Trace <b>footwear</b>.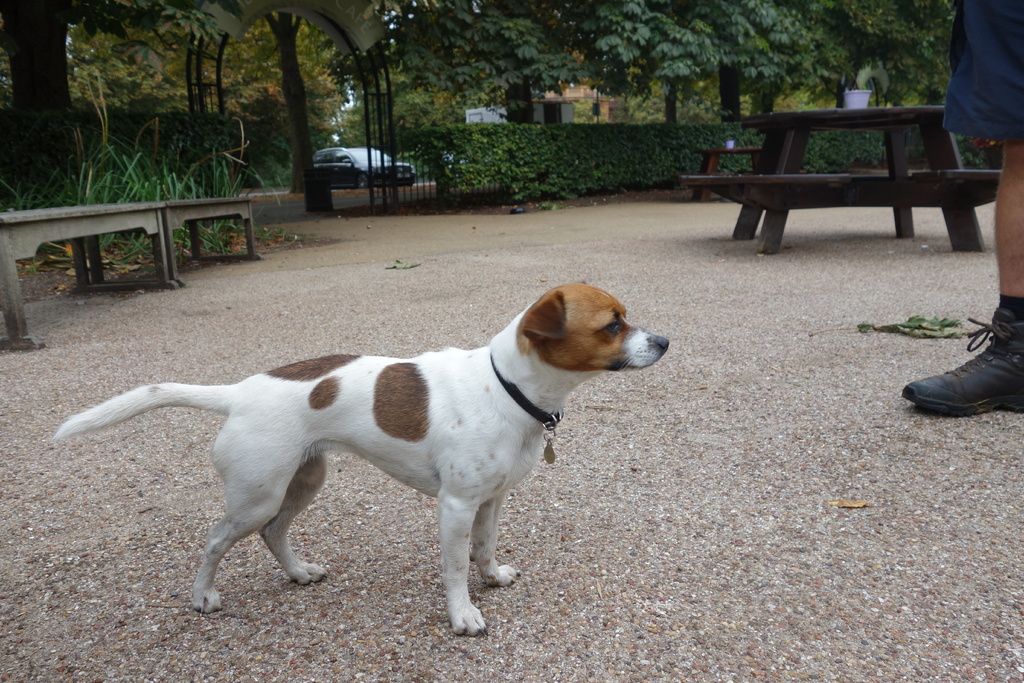
Traced to [x1=916, y1=333, x2=1023, y2=422].
